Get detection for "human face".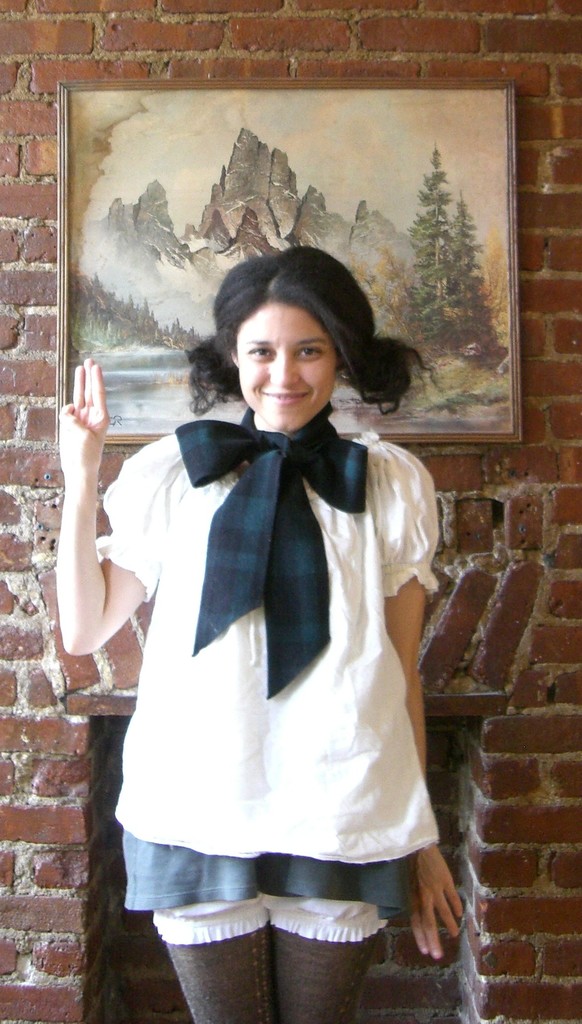
Detection: 234, 299, 336, 432.
